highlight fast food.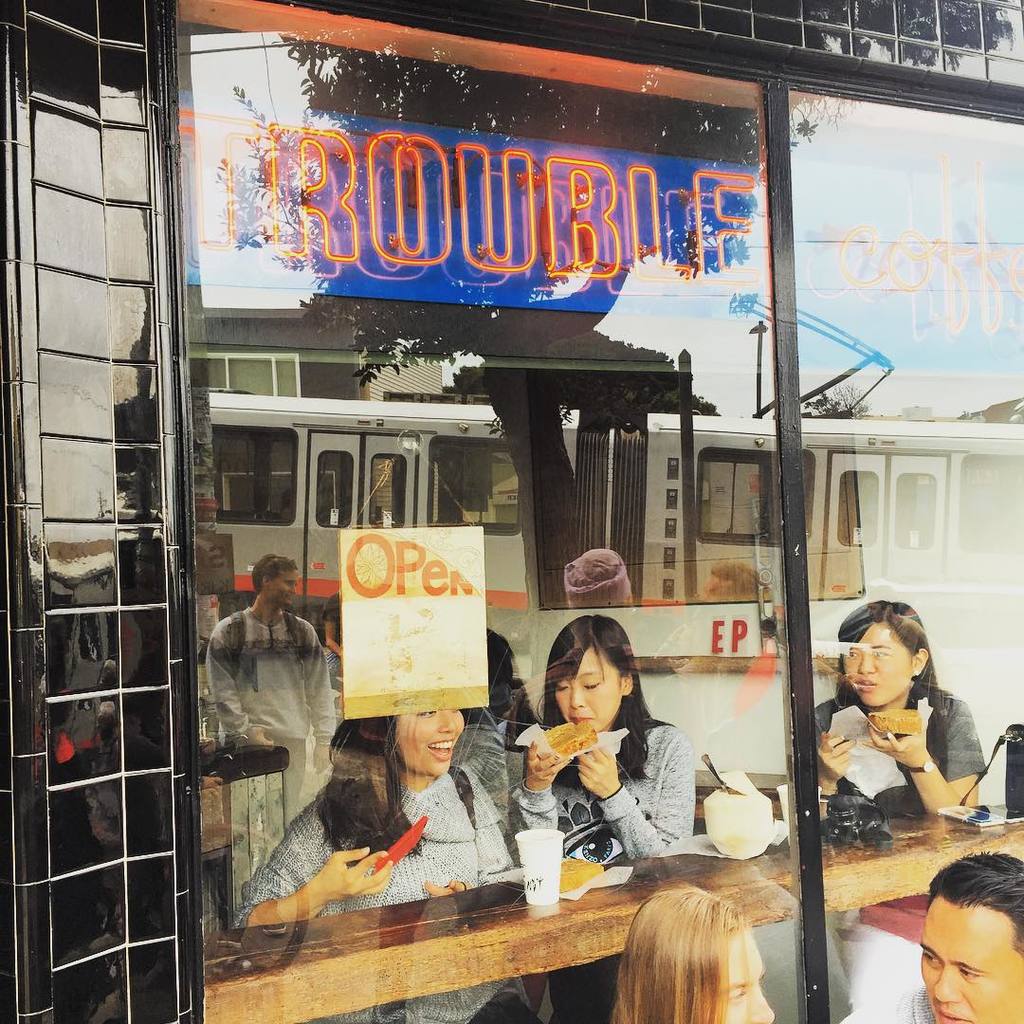
Highlighted region: (x1=553, y1=849, x2=599, y2=907).
